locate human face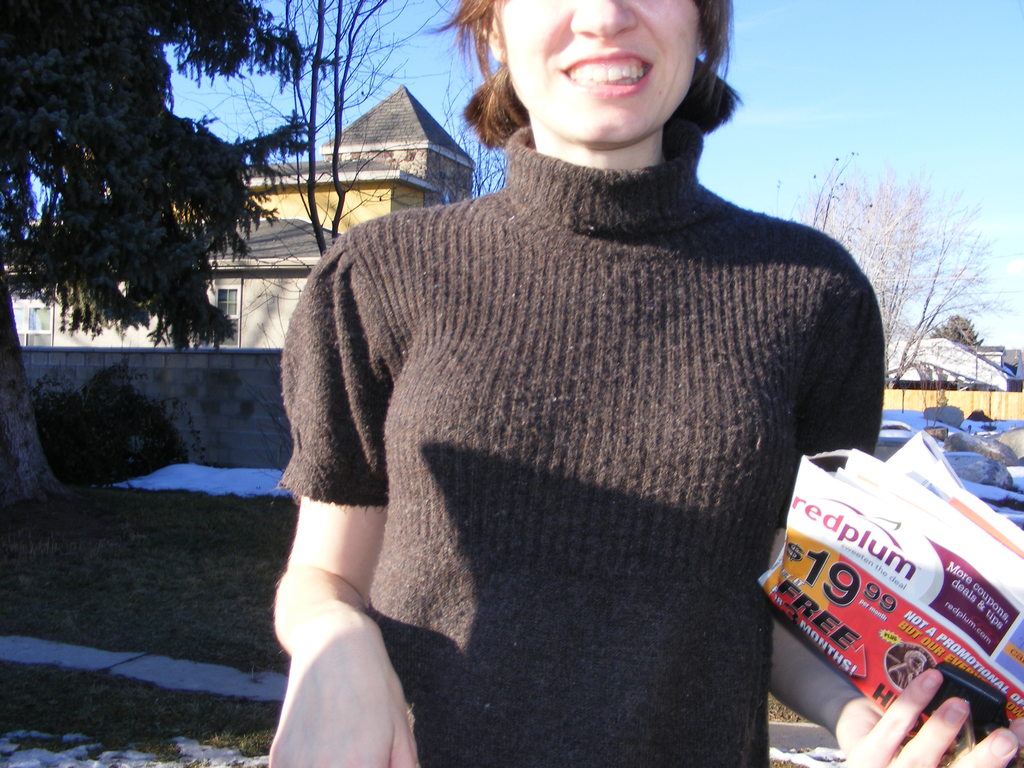
506 1 694 145
